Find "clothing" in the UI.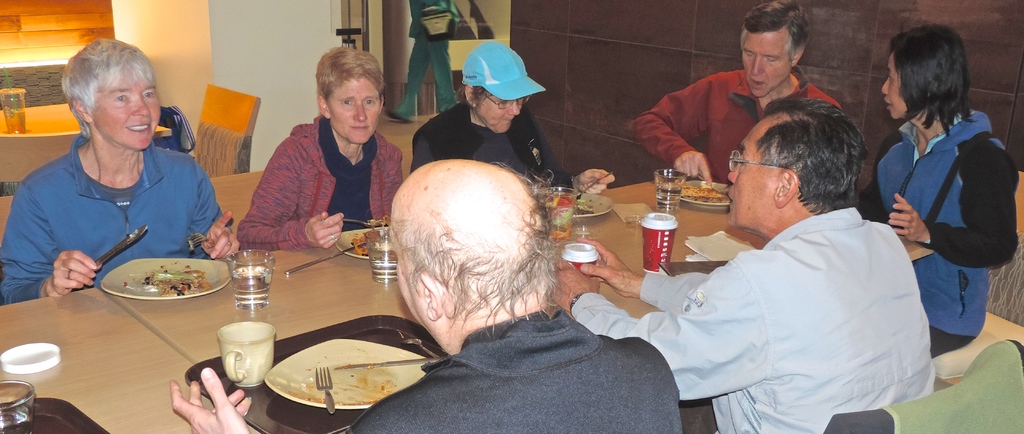
UI element at [left=820, top=331, right=1023, bottom=433].
